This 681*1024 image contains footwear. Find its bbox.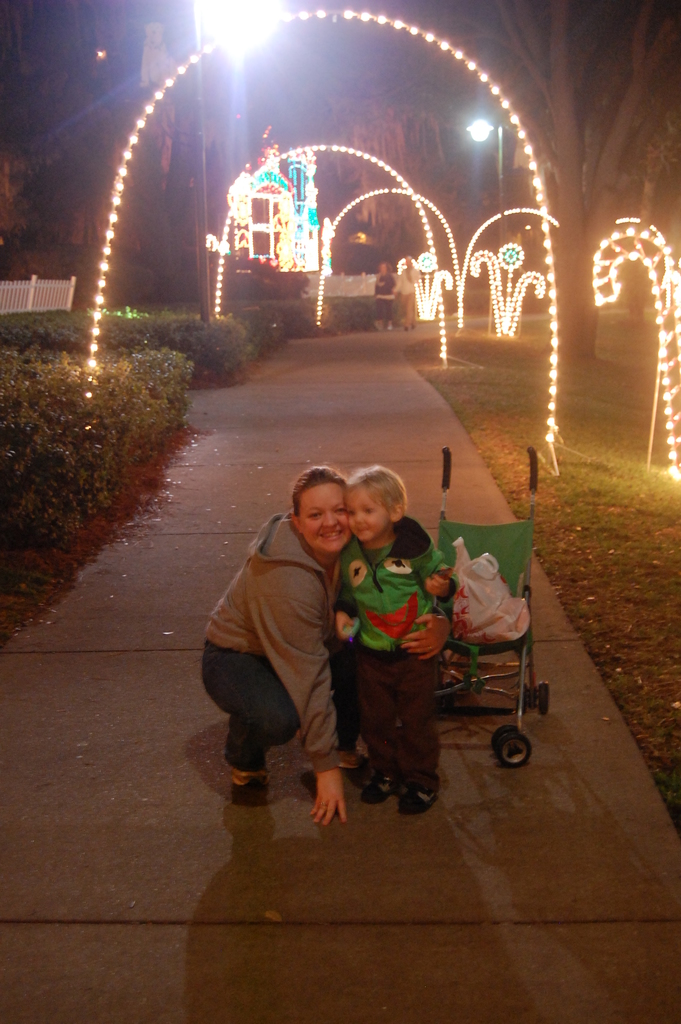
rect(229, 770, 259, 800).
